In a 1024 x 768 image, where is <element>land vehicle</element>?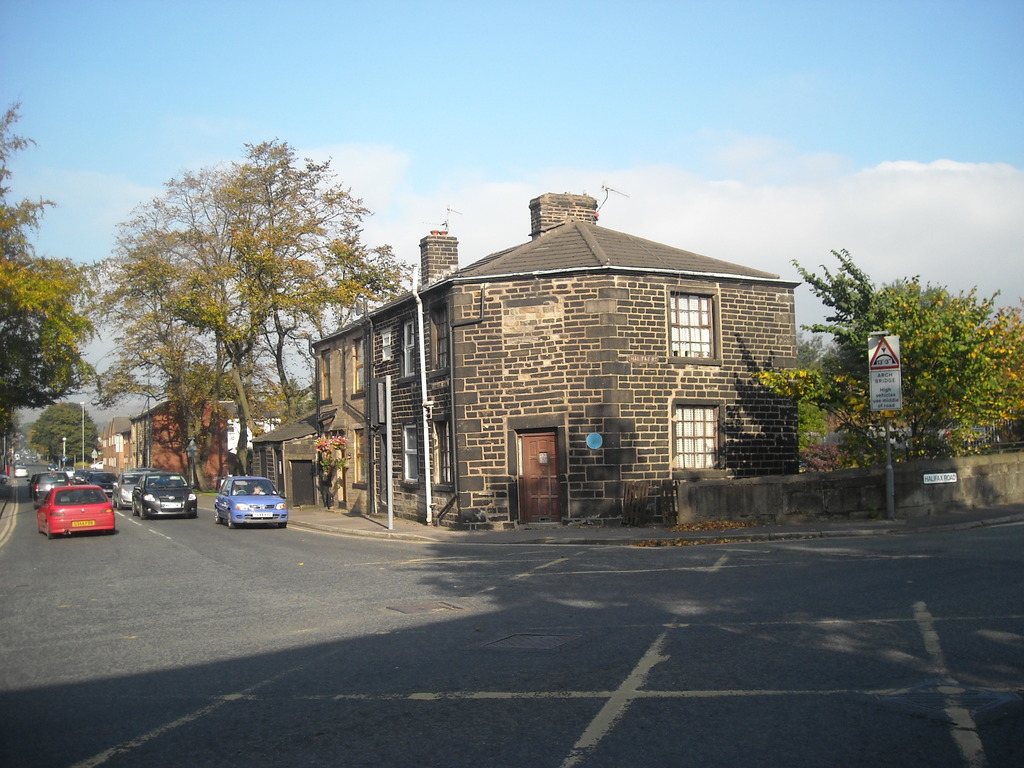
0:473:8:484.
